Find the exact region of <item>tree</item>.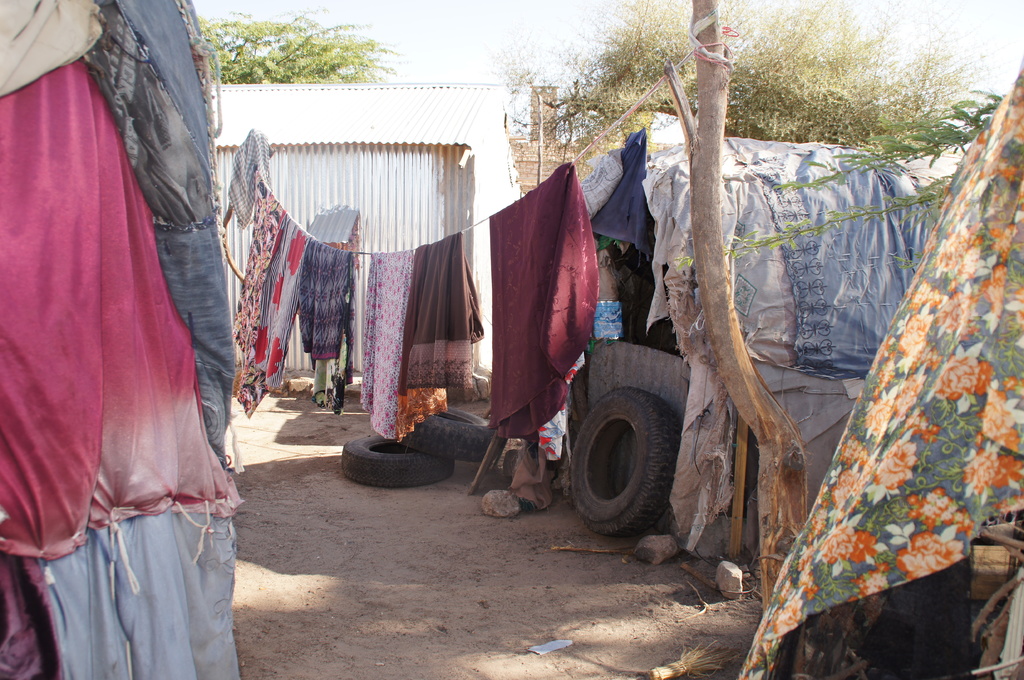
Exact region: region(200, 4, 412, 81).
